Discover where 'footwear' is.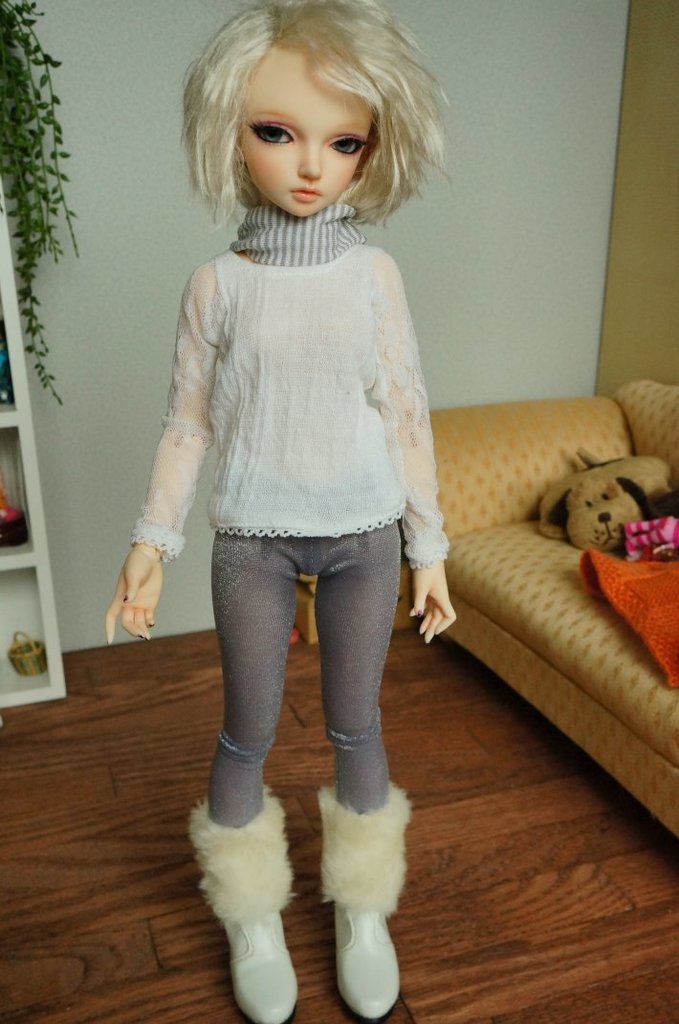
Discovered at 200/796/311/1023.
